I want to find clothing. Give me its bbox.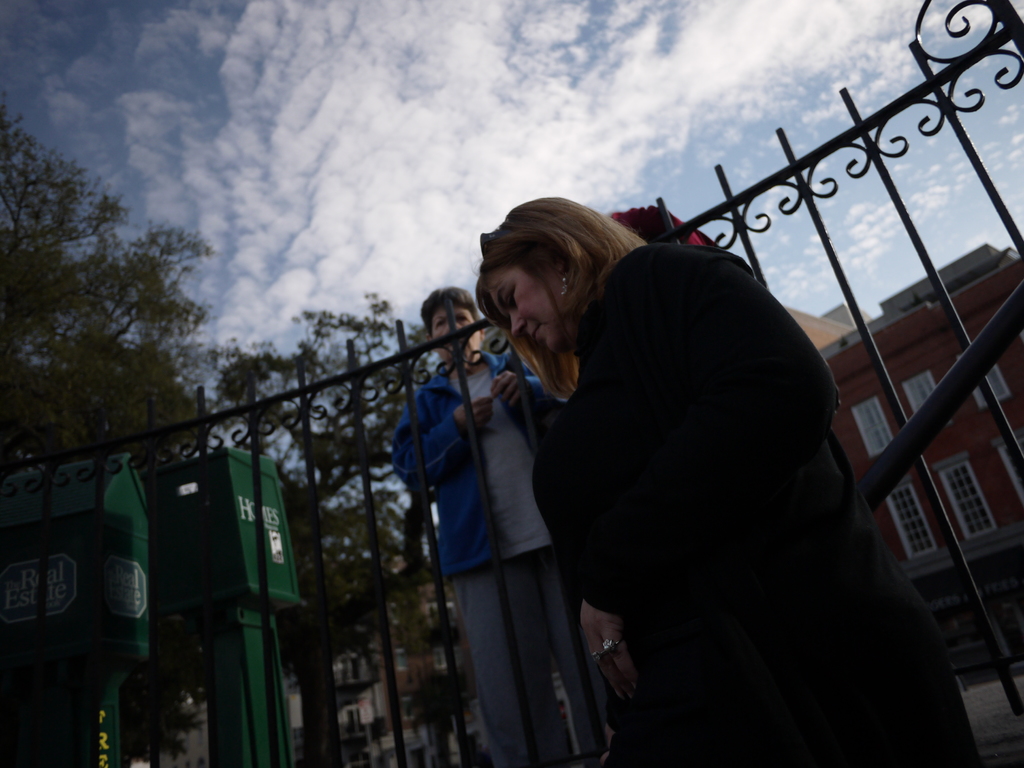
(left=529, top=207, right=921, bottom=761).
